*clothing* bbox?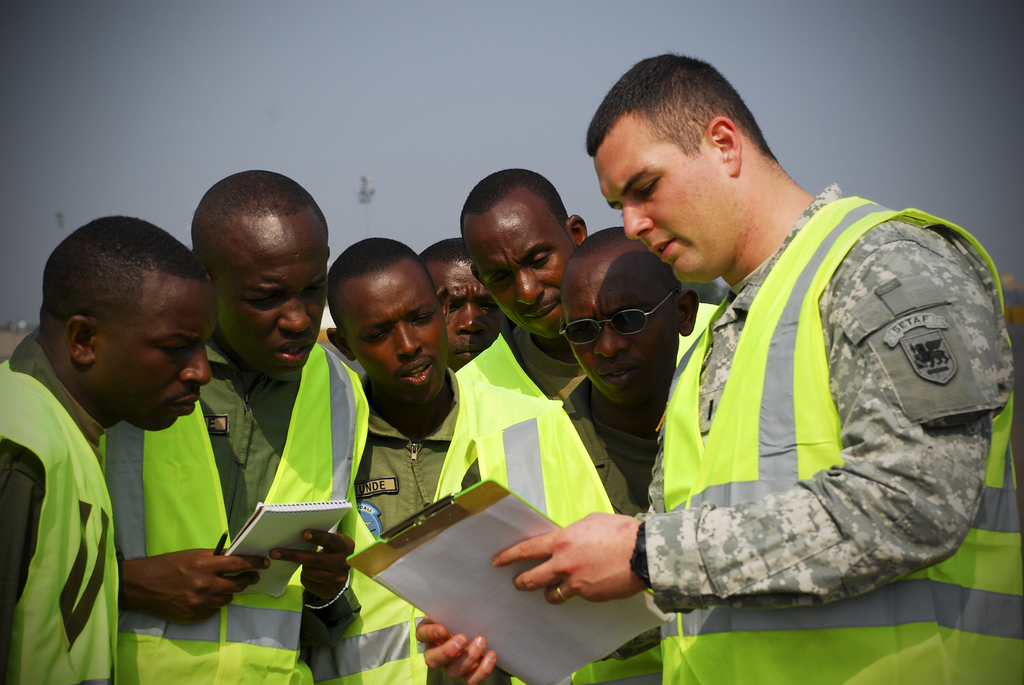
select_region(314, 363, 632, 675)
